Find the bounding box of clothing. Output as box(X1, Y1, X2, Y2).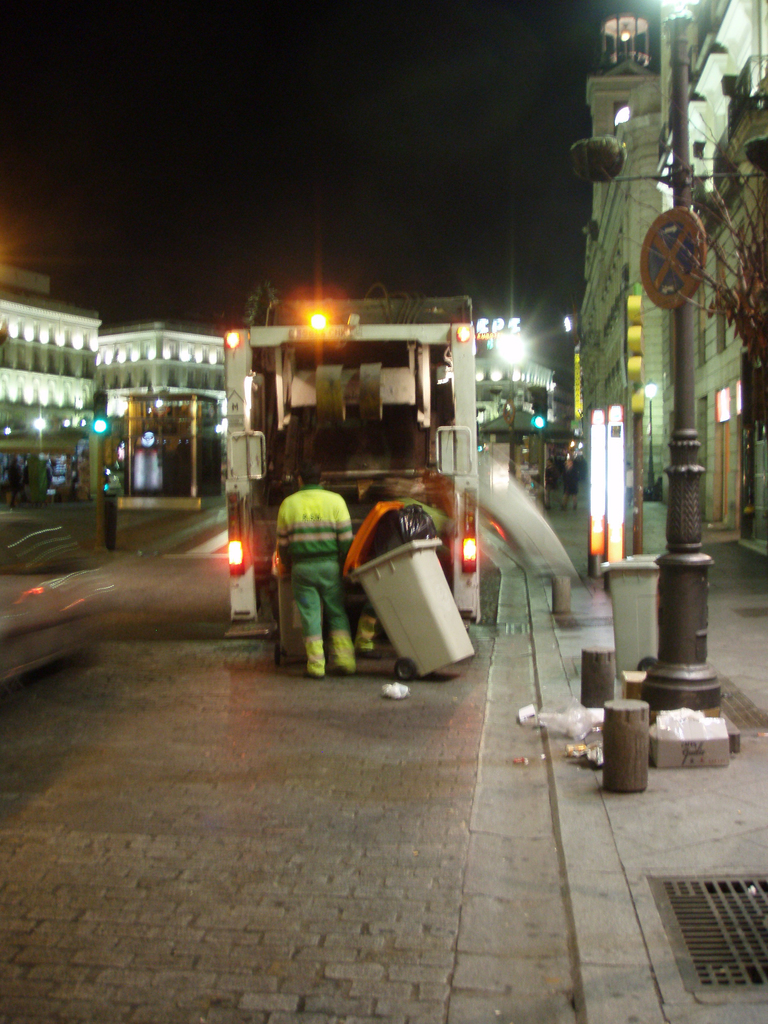
box(274, 490, 355, 674).
